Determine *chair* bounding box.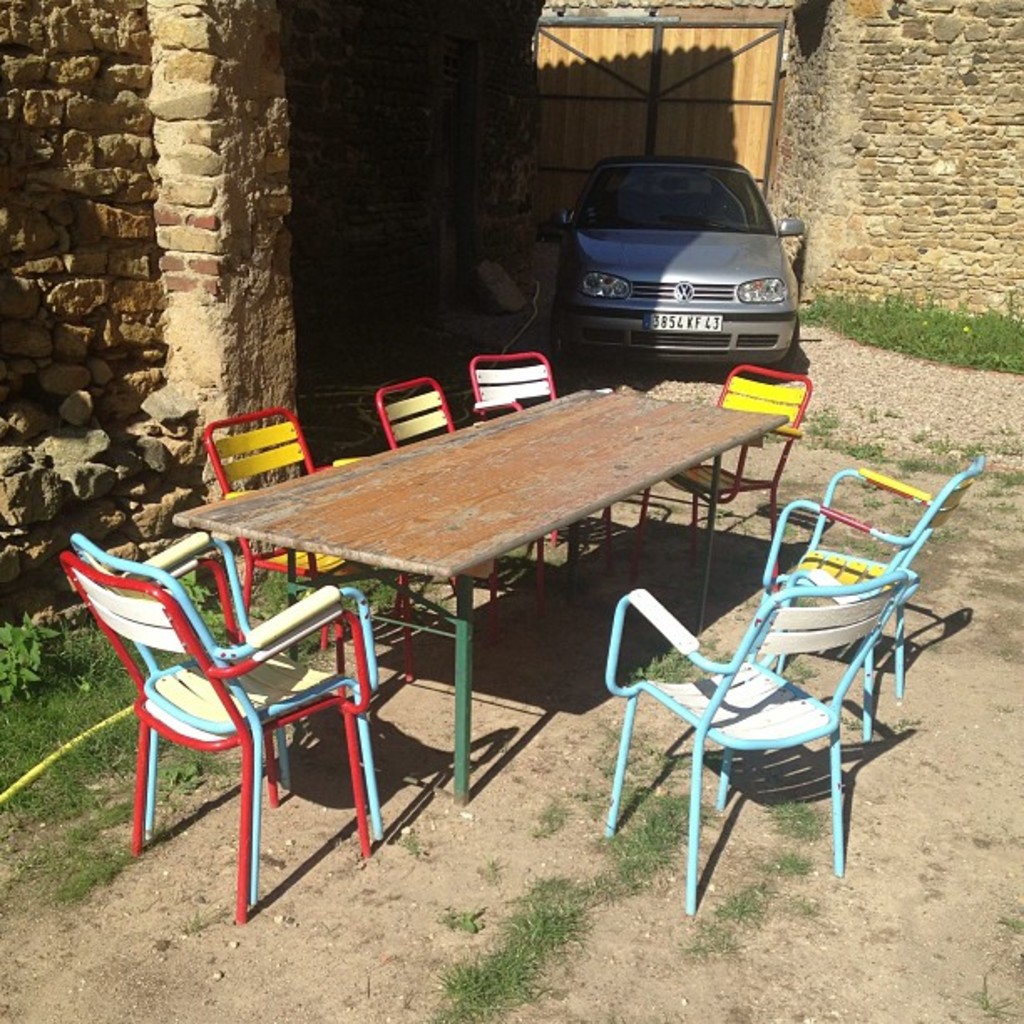
Determined: <region>206, 407, 412, 716</region>.
